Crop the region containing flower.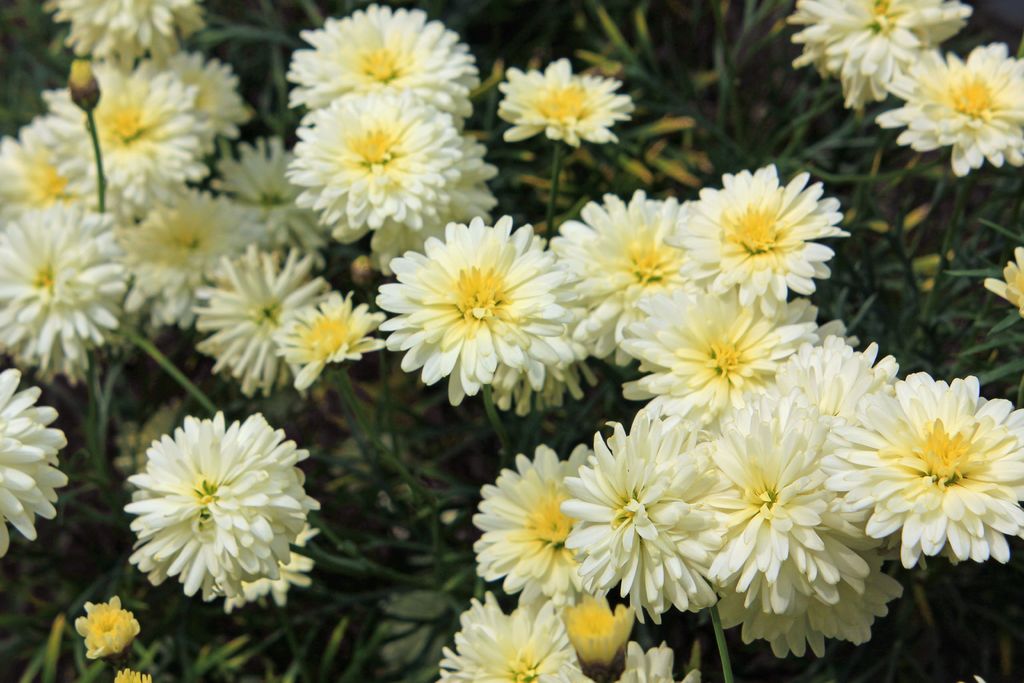
Crop region: select_region(619, 646, 701, 682).
